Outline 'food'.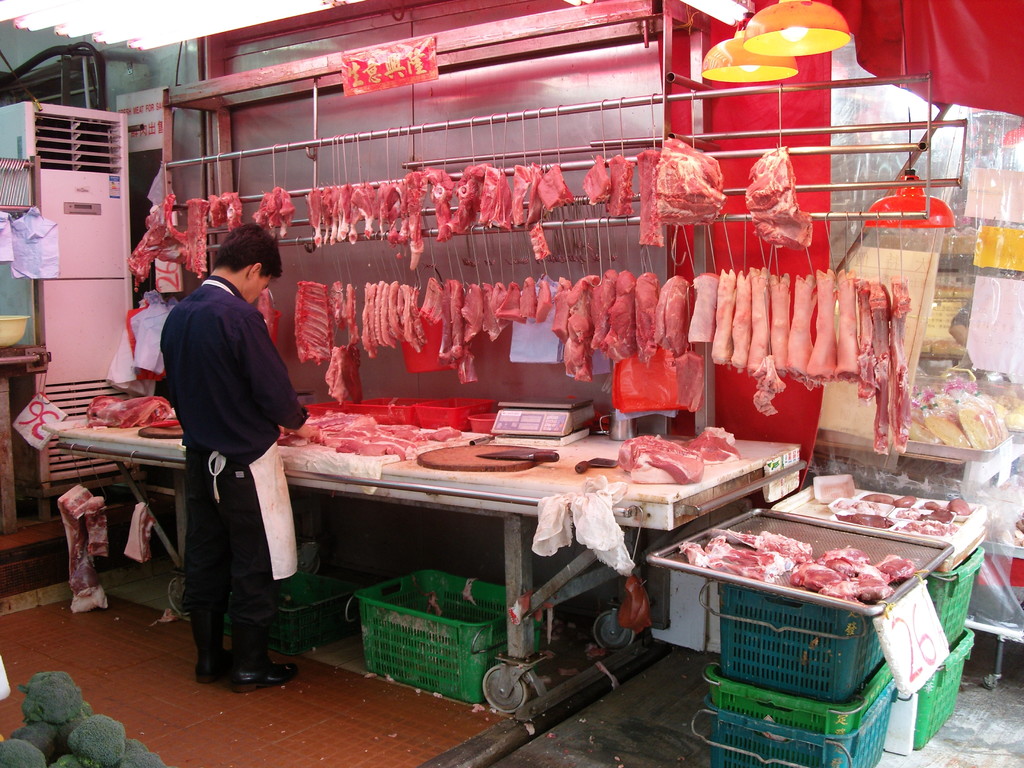
Outline: Rect(634, 148, 662, 245).
